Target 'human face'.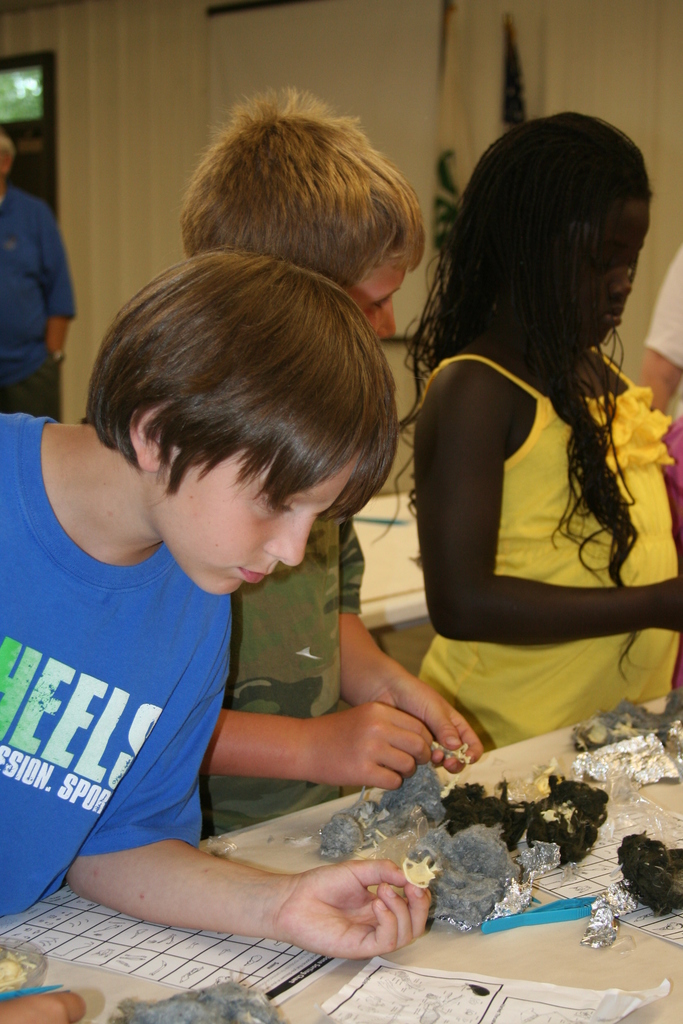
Target region: {"x1": 564, "y1": 199, "x2": 643, "y2": 342}.
